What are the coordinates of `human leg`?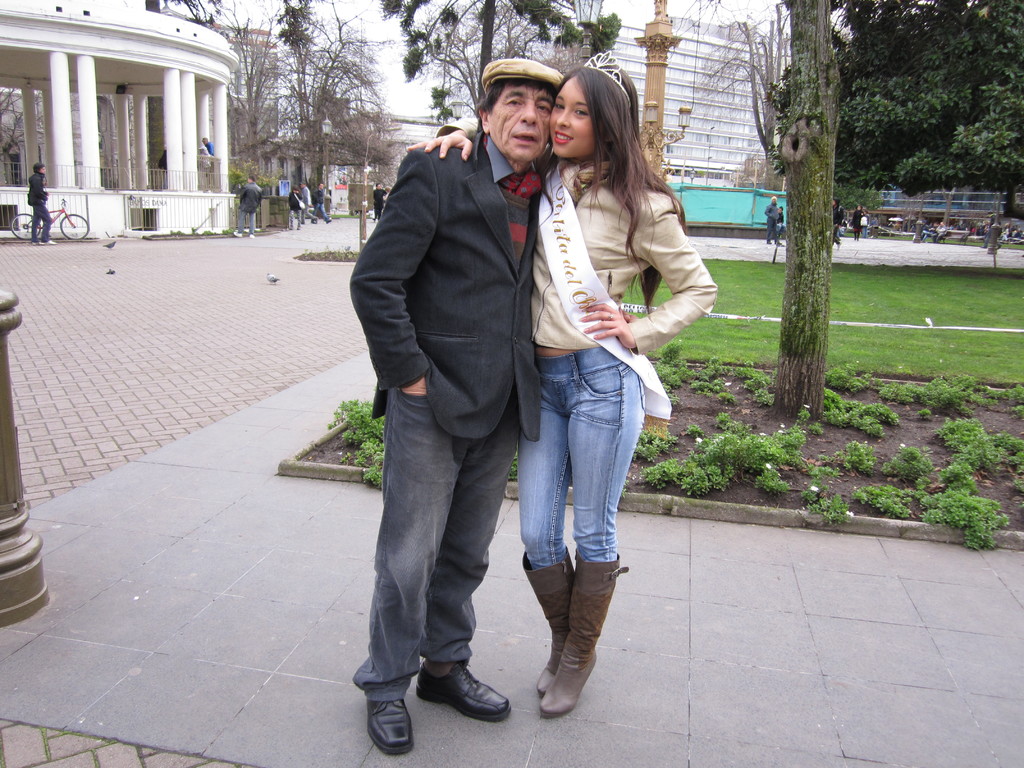
<region>248, 211, 255, 239</region>.
